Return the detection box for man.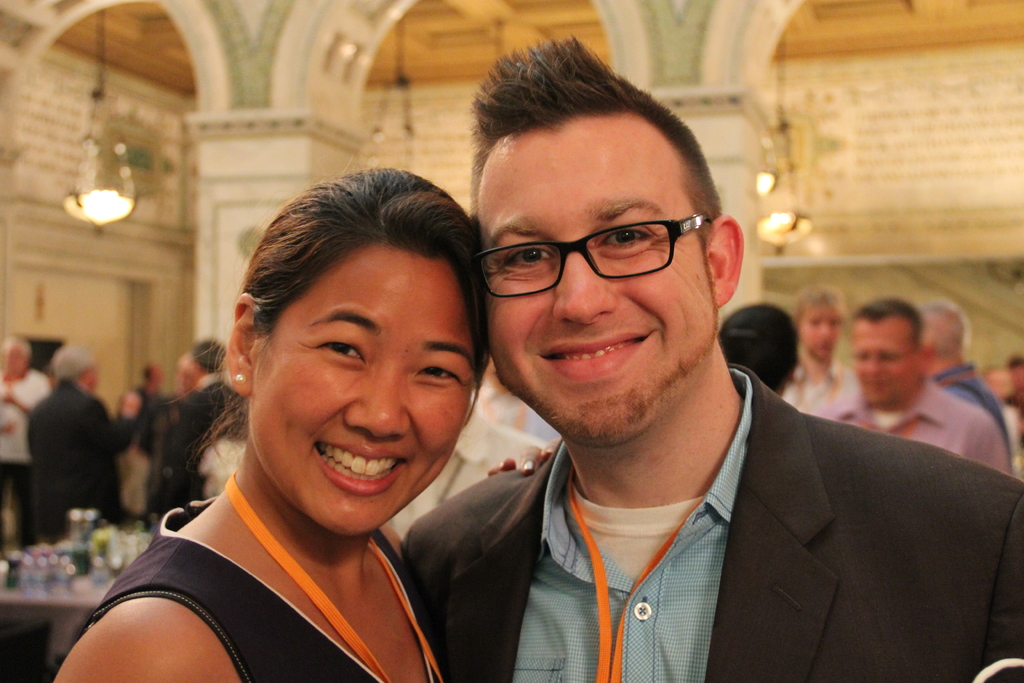
(805,294,1011,482).
